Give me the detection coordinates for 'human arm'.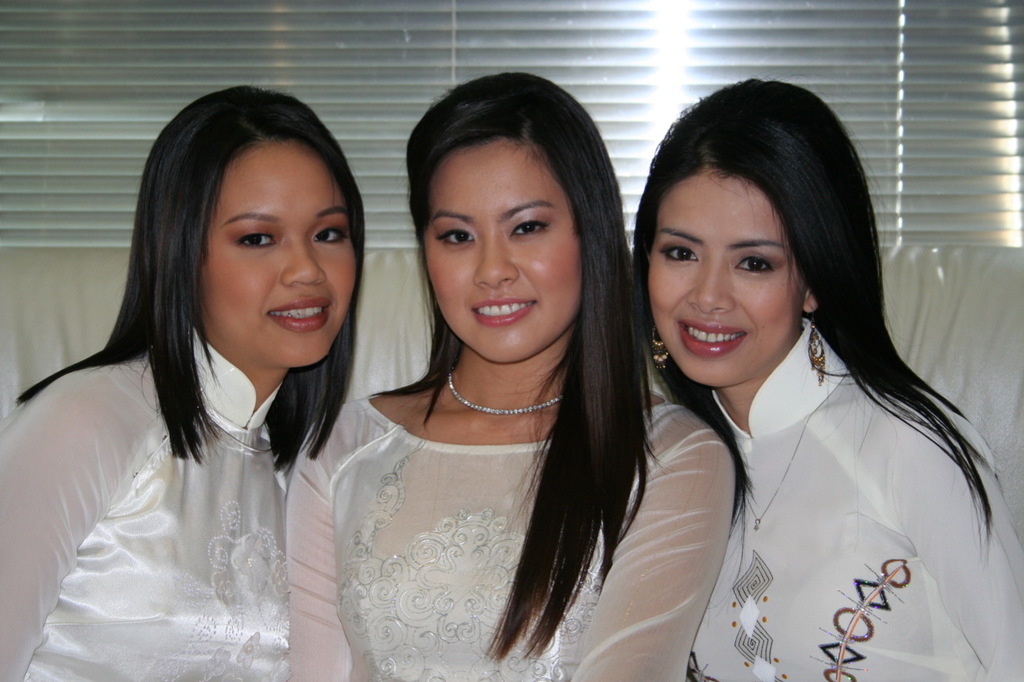
x1=285 y1=389 x2=390 y2=681.
